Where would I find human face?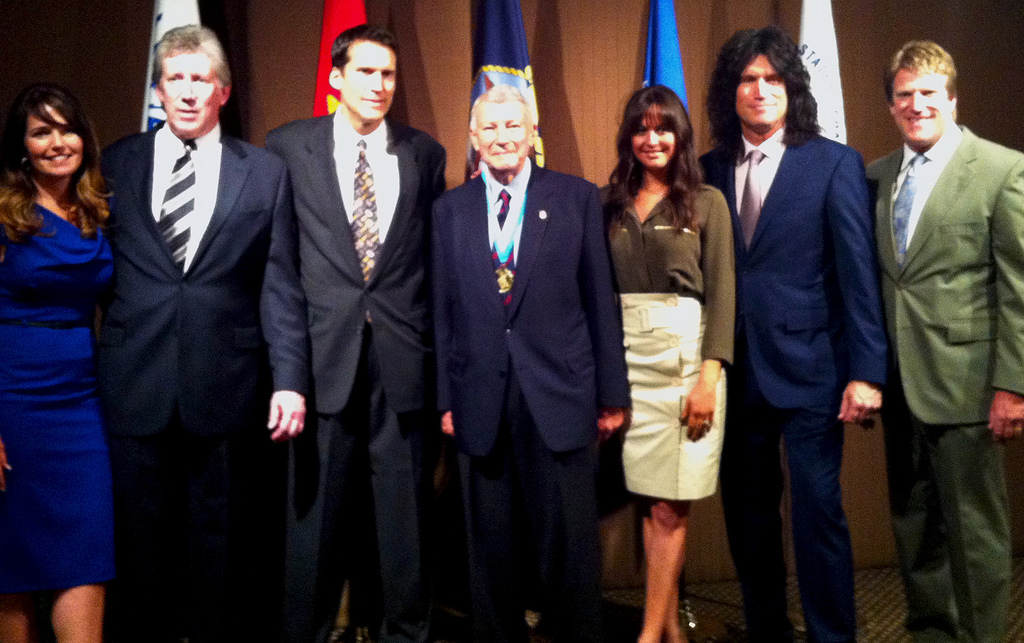
At {"left": 157, "top": 53, "right": 218, "bottom": 132}.
